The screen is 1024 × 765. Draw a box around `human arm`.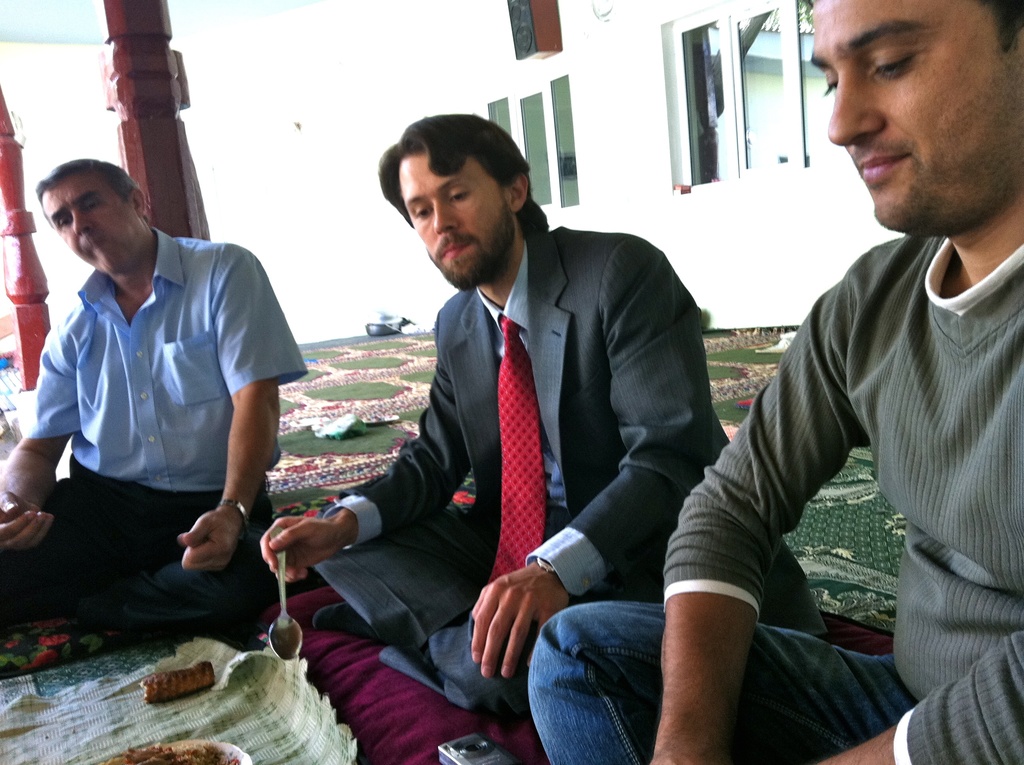
(left=655, top=252, right=865, bottom=764).
